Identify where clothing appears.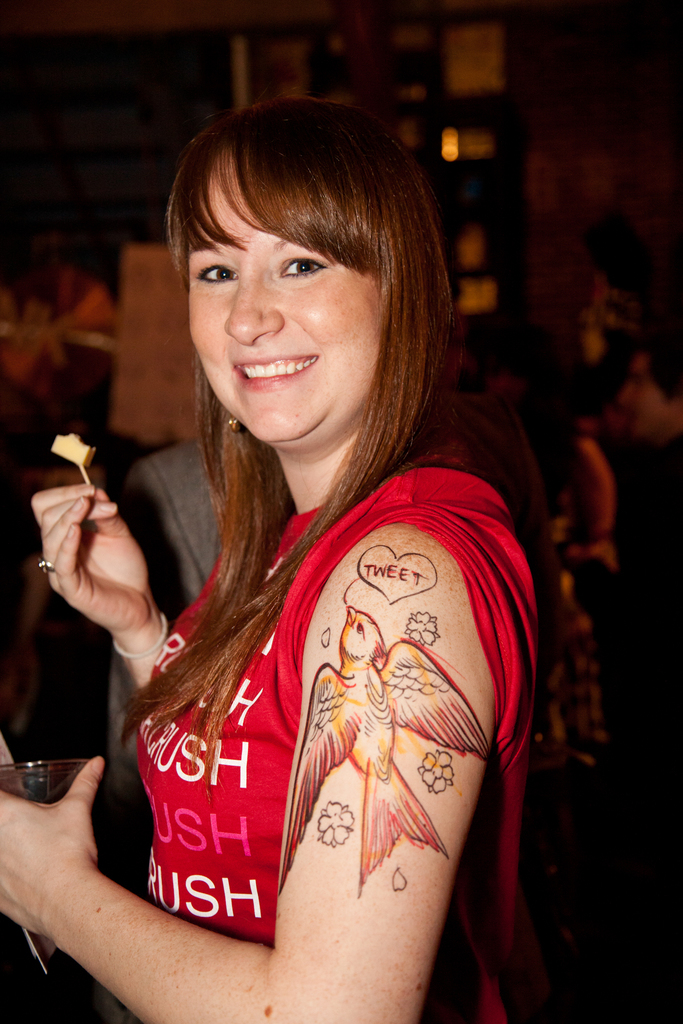
Appears at (x1=139, y1=424, x2=228, y2=620).
